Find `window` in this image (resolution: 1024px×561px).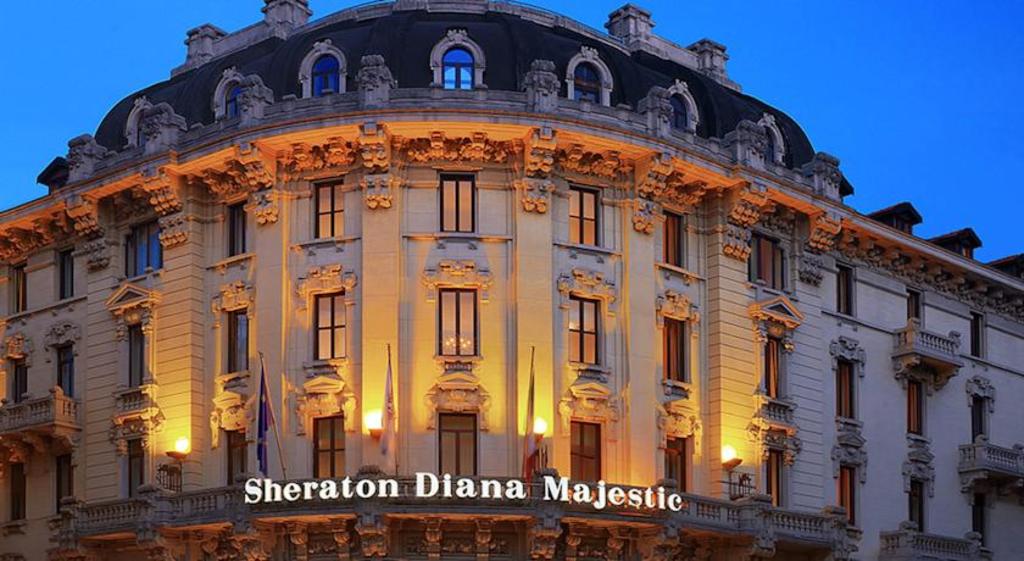
rect(908, 294, 923, 332).
